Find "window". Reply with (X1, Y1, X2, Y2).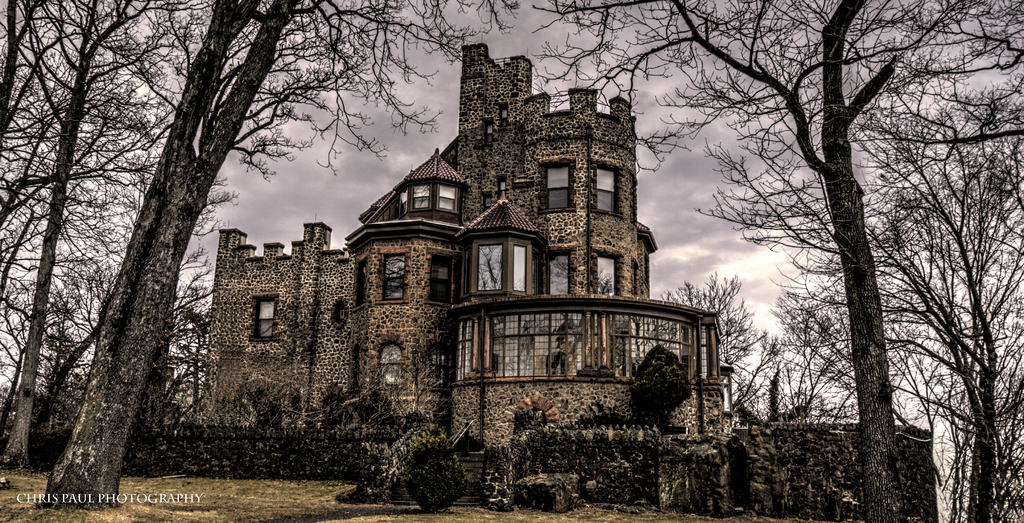
(252, 298, 279, 340).
